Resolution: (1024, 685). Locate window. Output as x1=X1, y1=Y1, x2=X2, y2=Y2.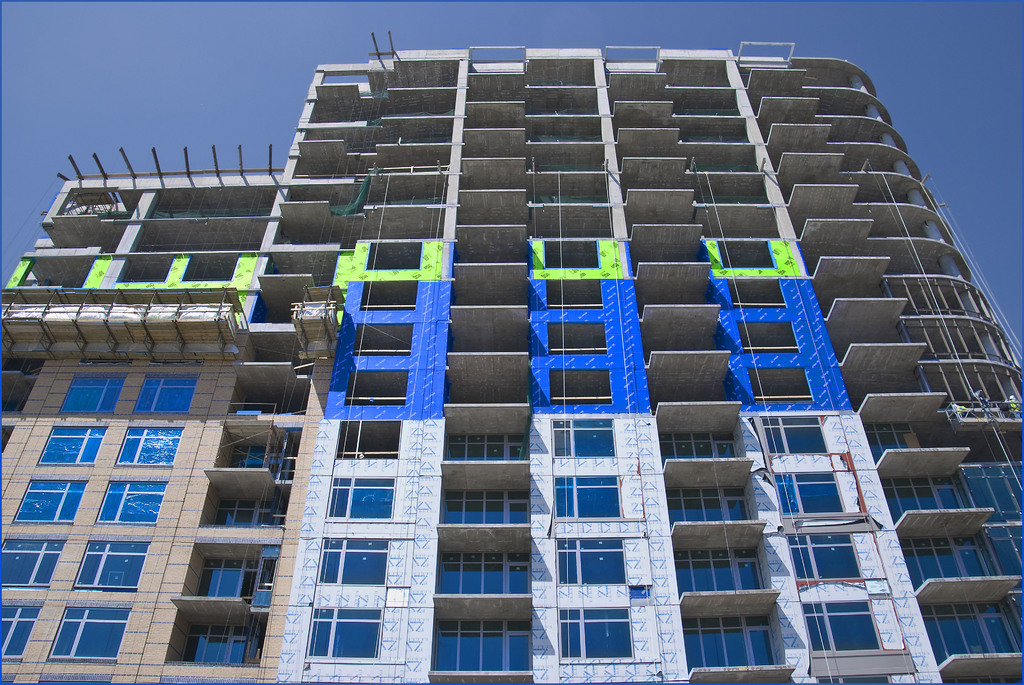
x1=552, y1=476, x2=623, y2=519.
